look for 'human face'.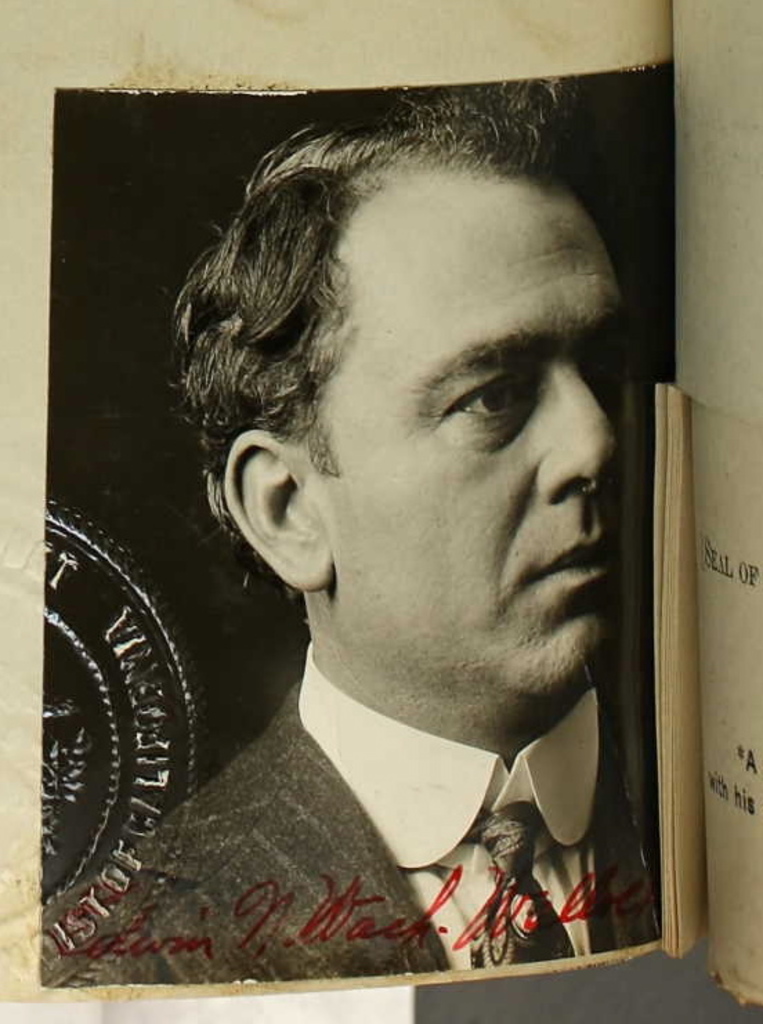
Found: bbox=[322, 180, 680, 713].
